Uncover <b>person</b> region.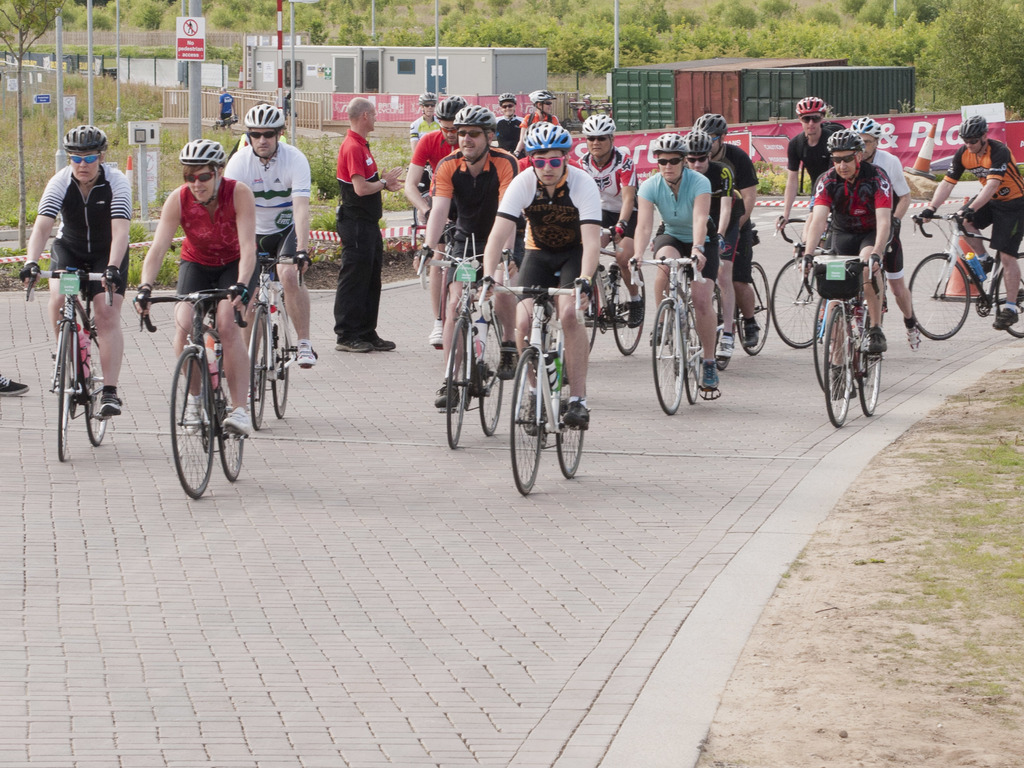
Uncovered: 650,114,751,366.
